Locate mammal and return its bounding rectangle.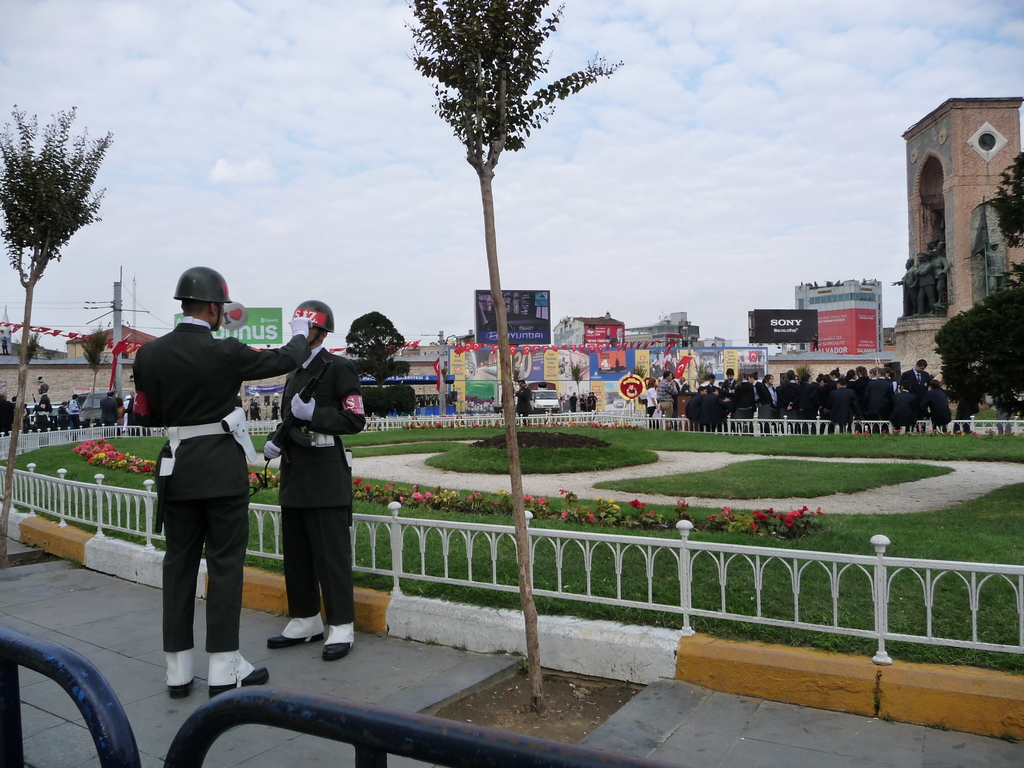
bbox(248, 396, 253, 423).
